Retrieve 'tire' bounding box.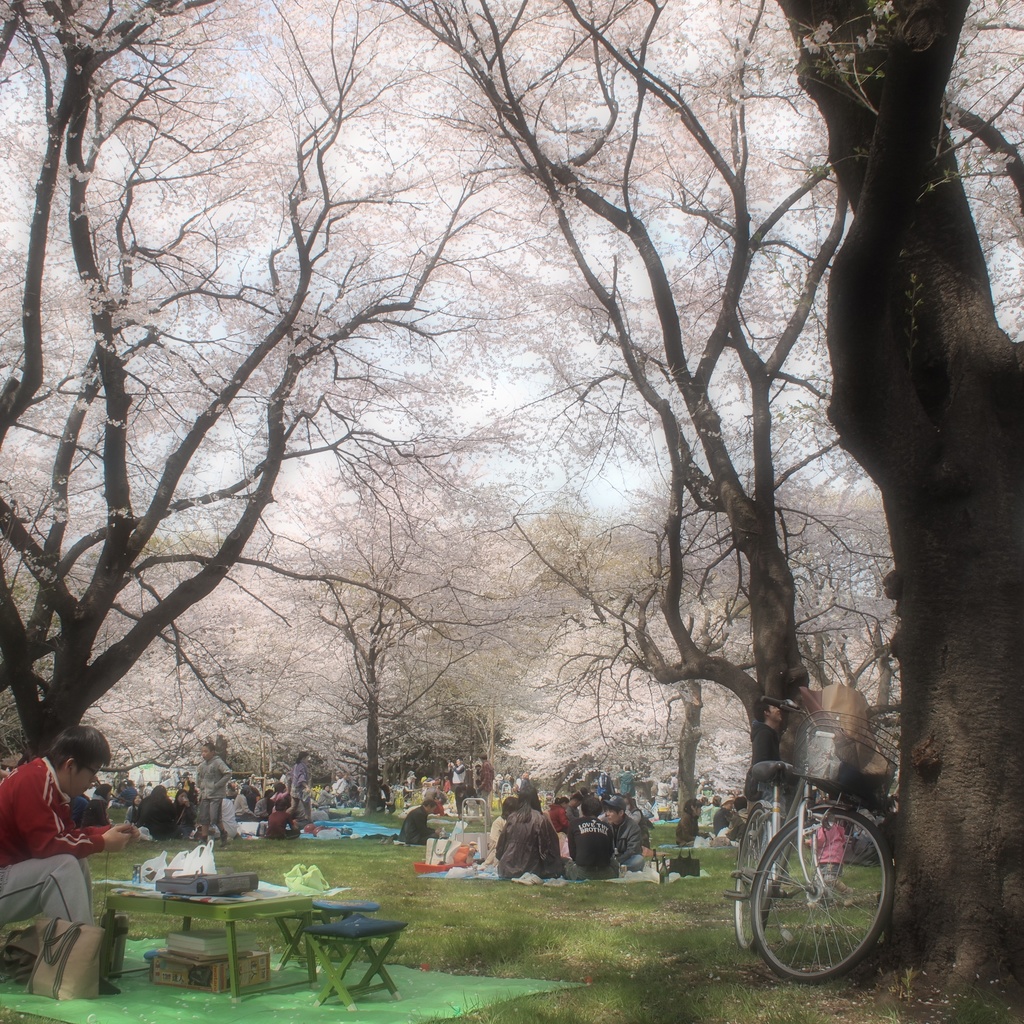
Bounding box: 762, 786, 899, 988.
